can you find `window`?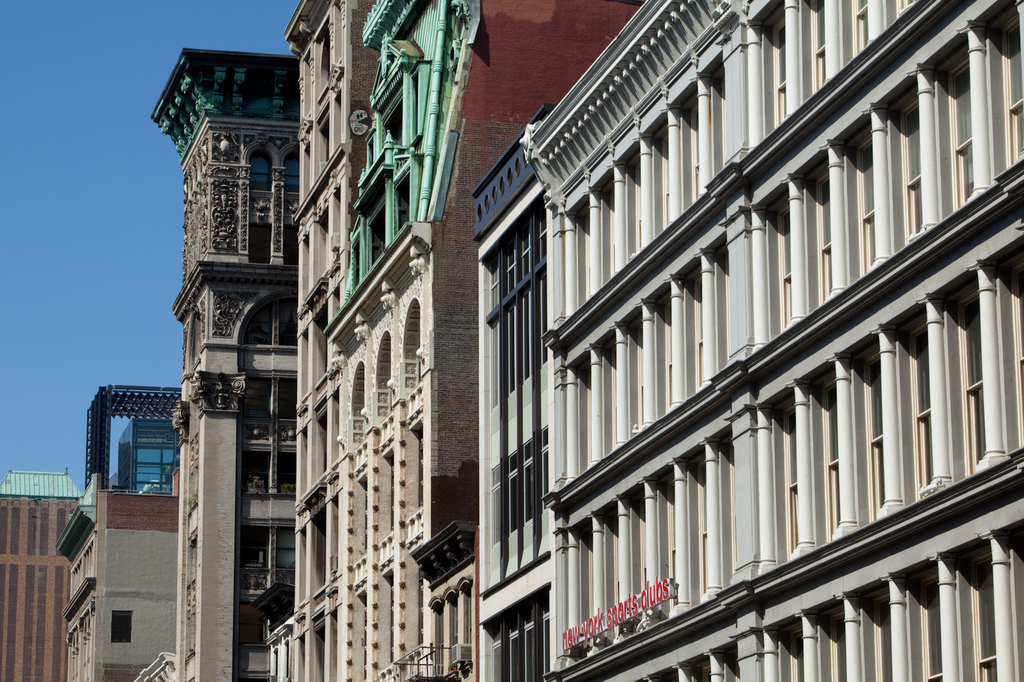
Yes, bounding box: region(312, 110, 339, 171).
